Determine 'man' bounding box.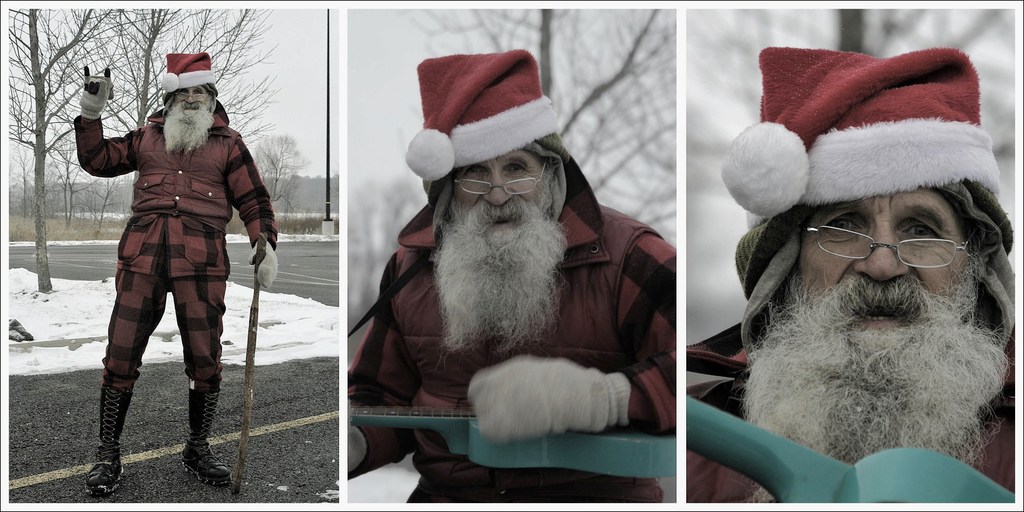
Determined: left=684, top=52, right=1019, bottom=508.
